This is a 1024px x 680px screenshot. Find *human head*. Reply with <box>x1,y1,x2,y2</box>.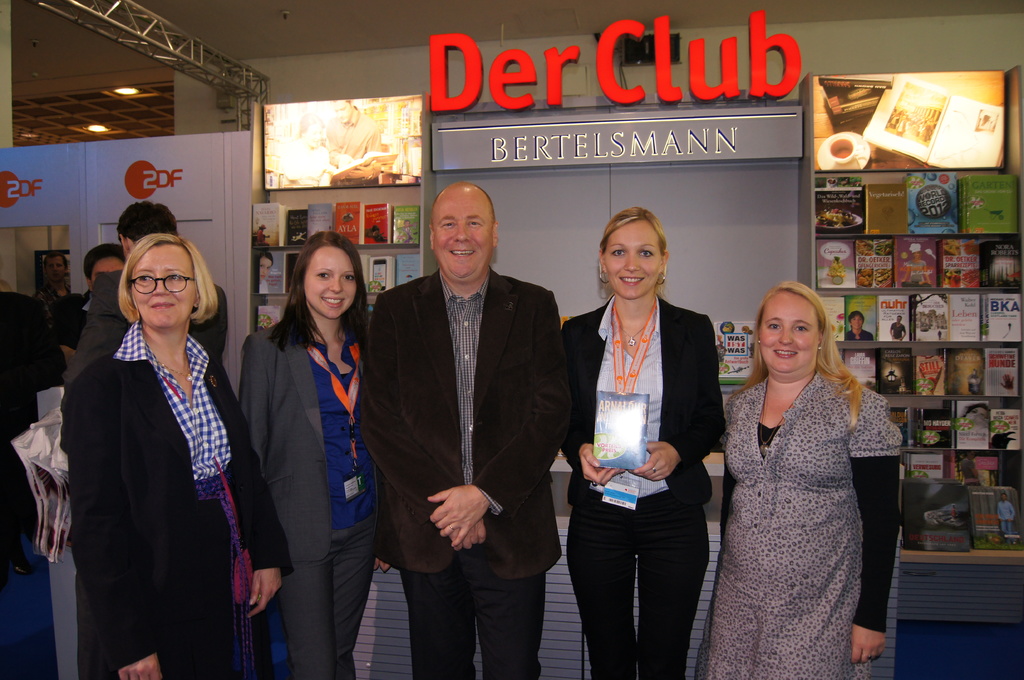
<box>598,206,666,301</box>.
